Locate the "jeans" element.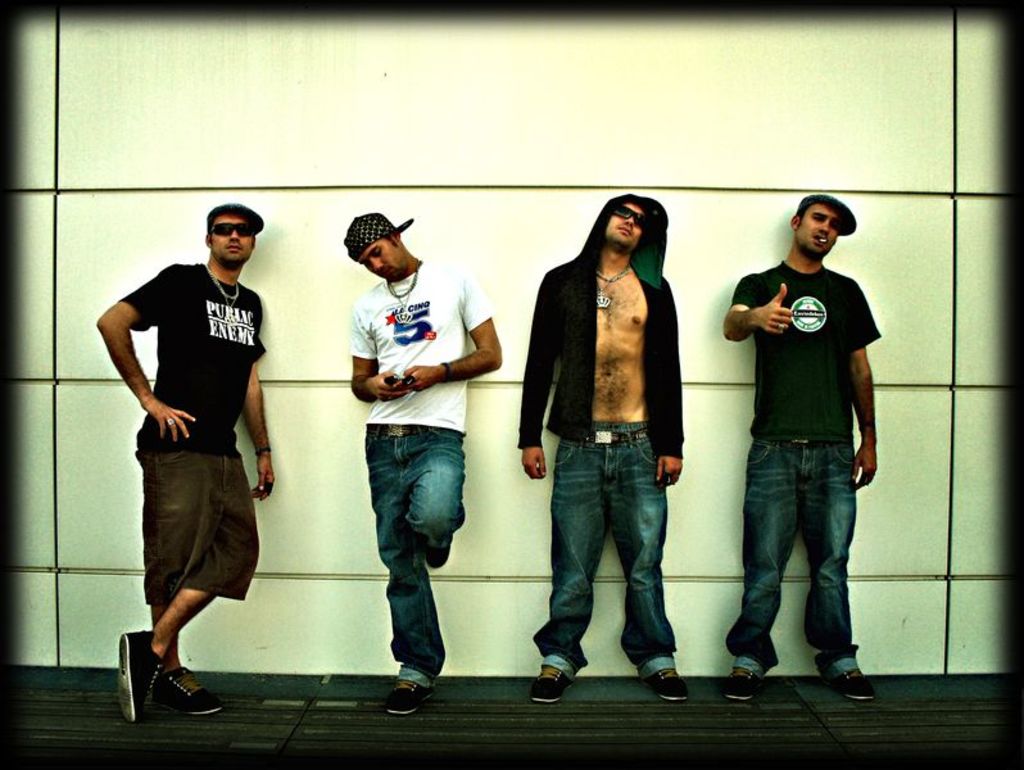
Element bbox: detection(721, 438, 861, 675).
